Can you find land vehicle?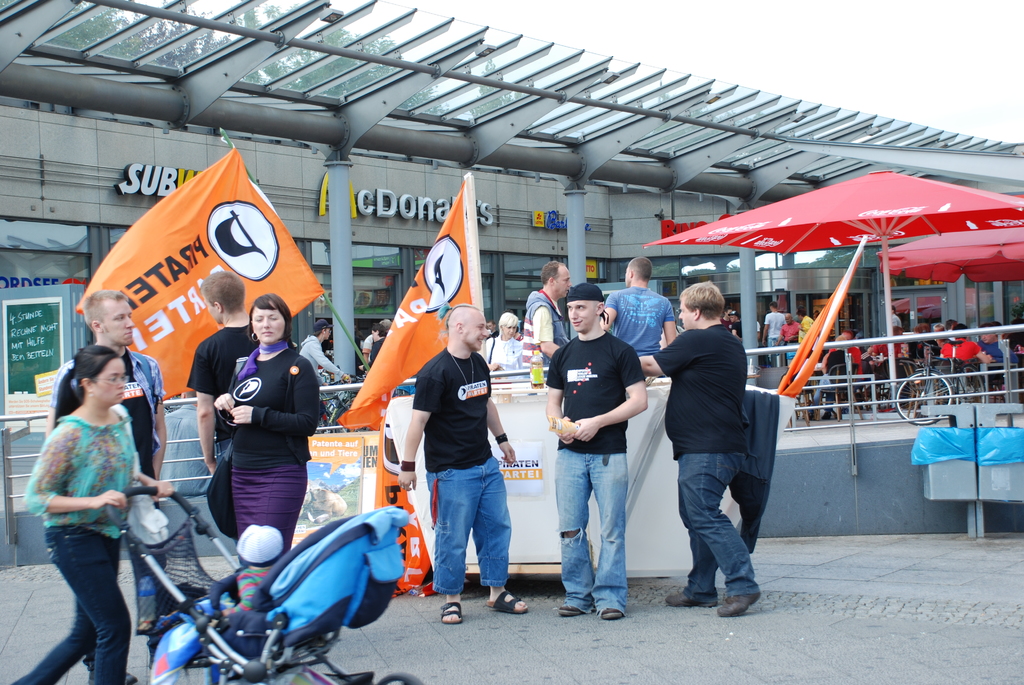
Yes, bounding box: [896,329,986,425].
